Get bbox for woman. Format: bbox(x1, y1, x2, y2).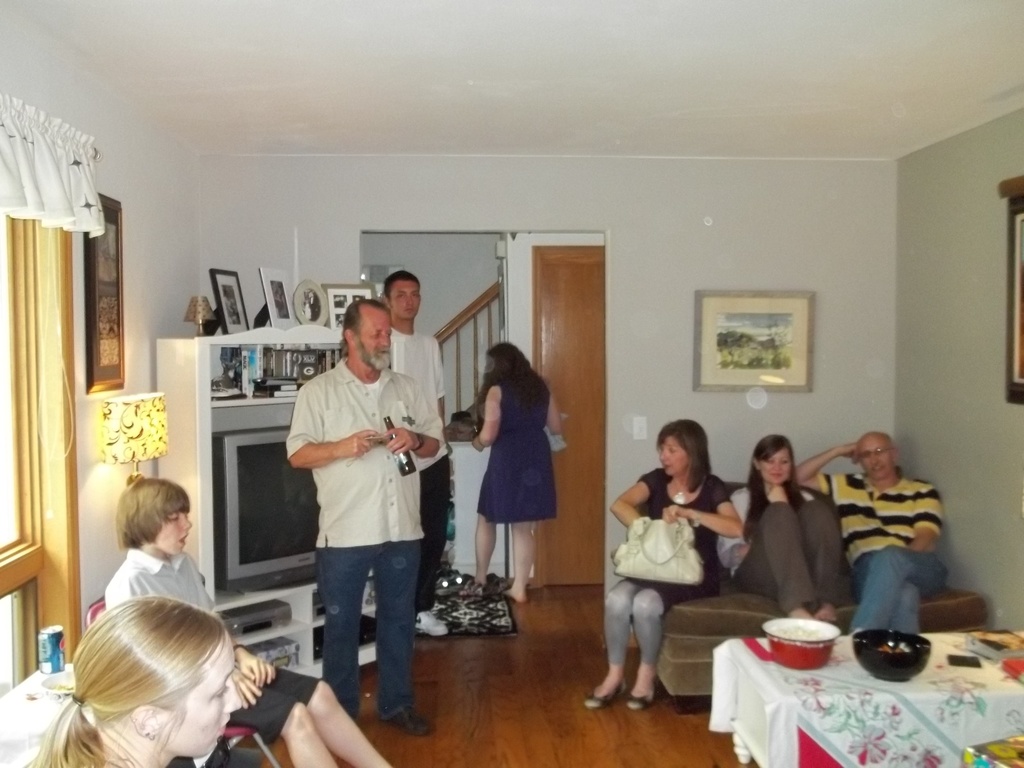
bbox(583, 419, 746, 713).
